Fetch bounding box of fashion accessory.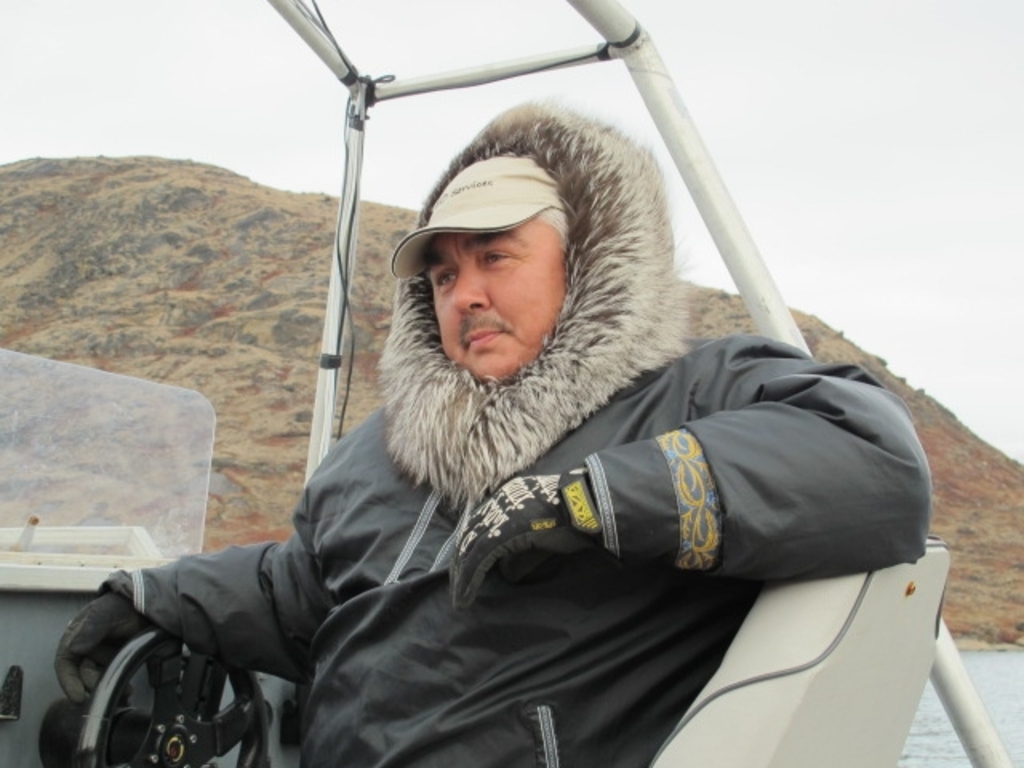
Bbox: crop(387, 154, 568, 283).
